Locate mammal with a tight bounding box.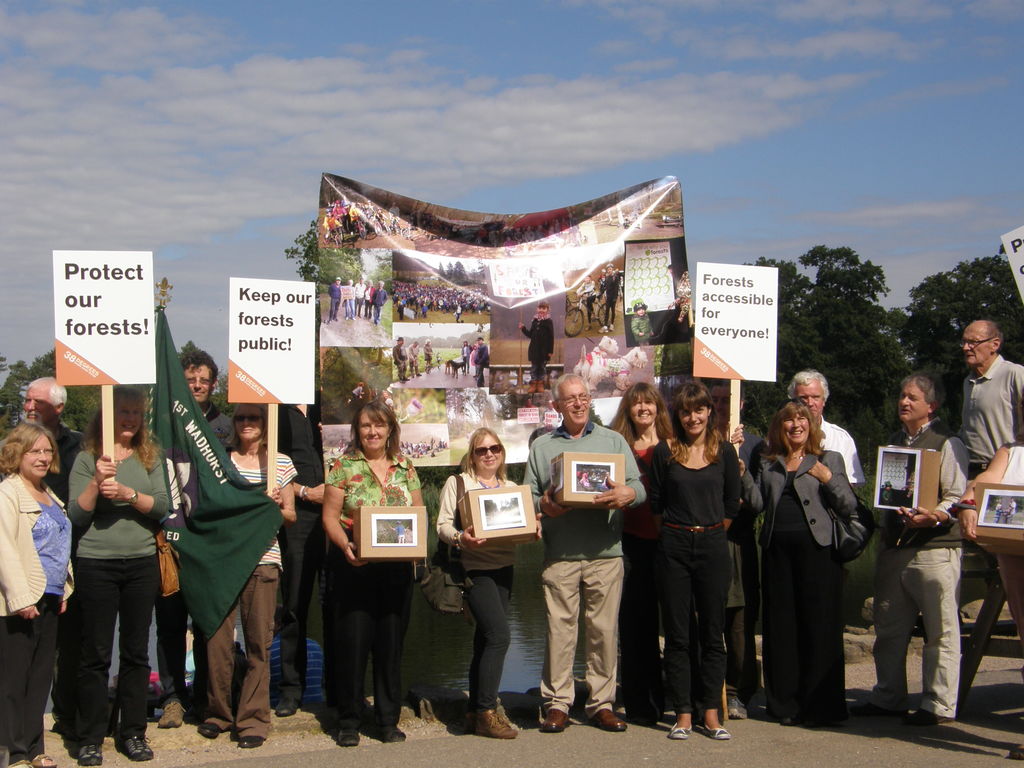
x1=366 y1=279 x2=378 y2=319.
